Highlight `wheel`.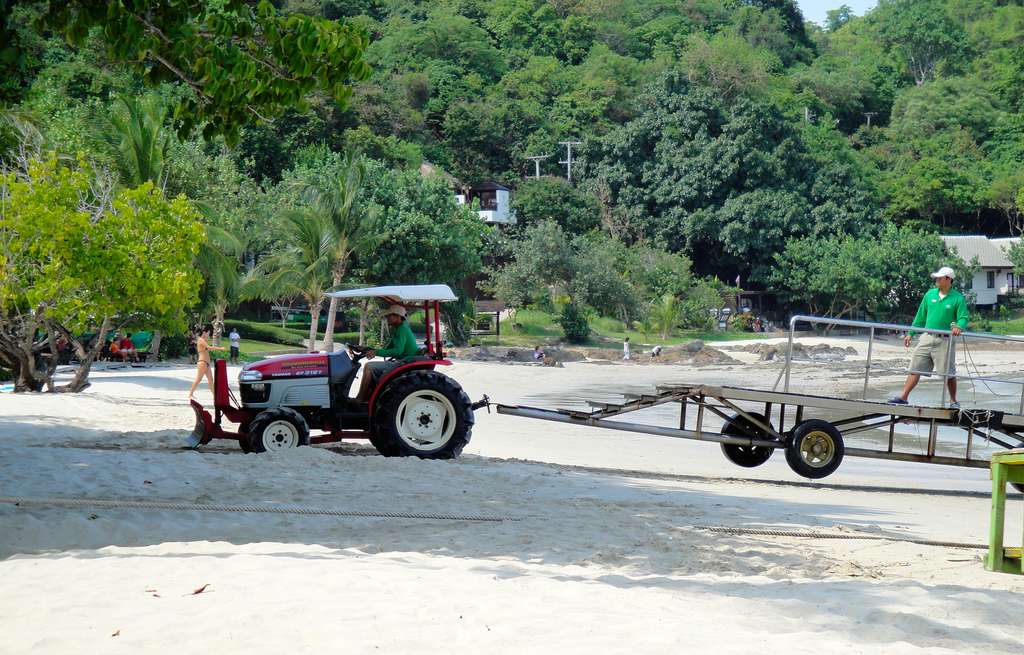
Highlighted region: crop(250, 408, 309, 453).
